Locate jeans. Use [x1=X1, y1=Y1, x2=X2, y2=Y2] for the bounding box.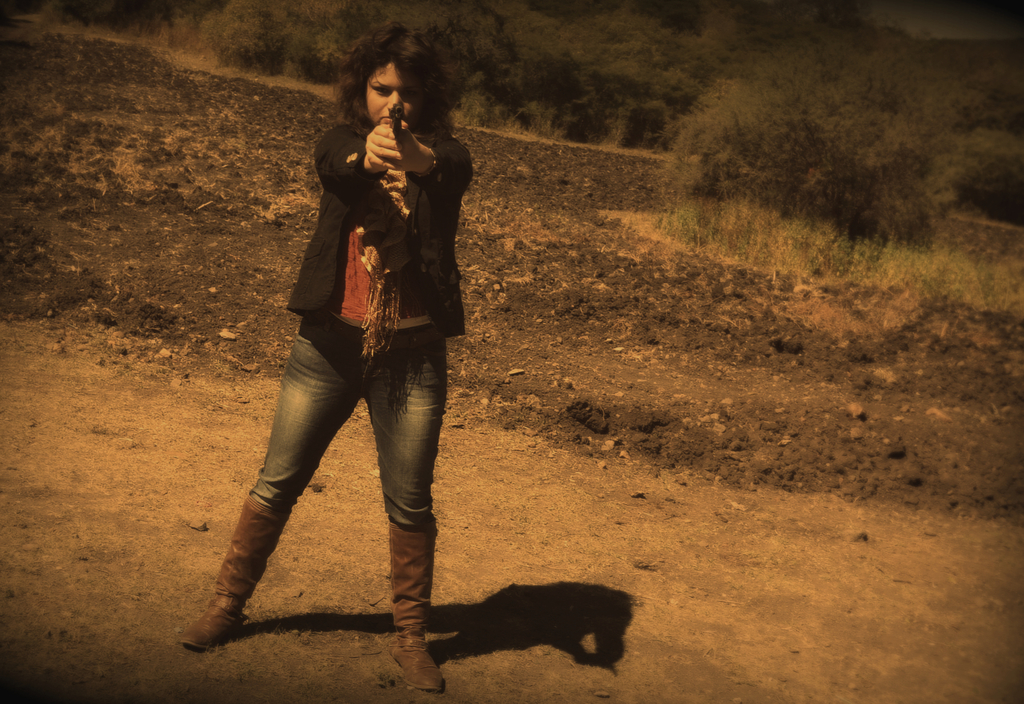
[x1=216, y1=313, x2=459, y2=650].
